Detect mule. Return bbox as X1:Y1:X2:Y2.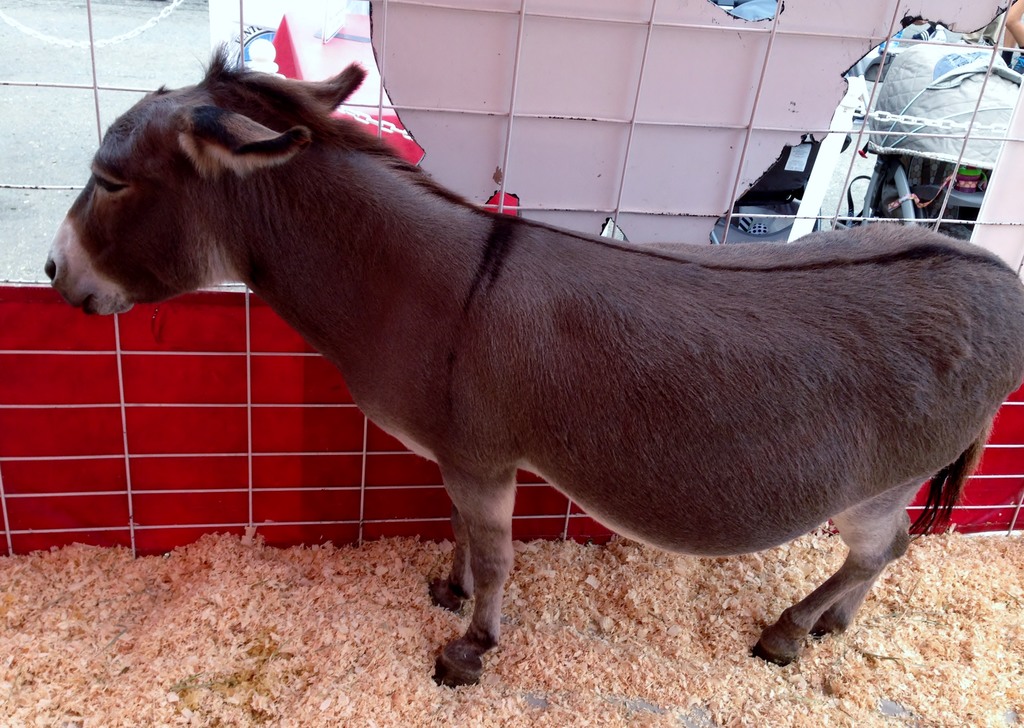
5:50:986:660.
